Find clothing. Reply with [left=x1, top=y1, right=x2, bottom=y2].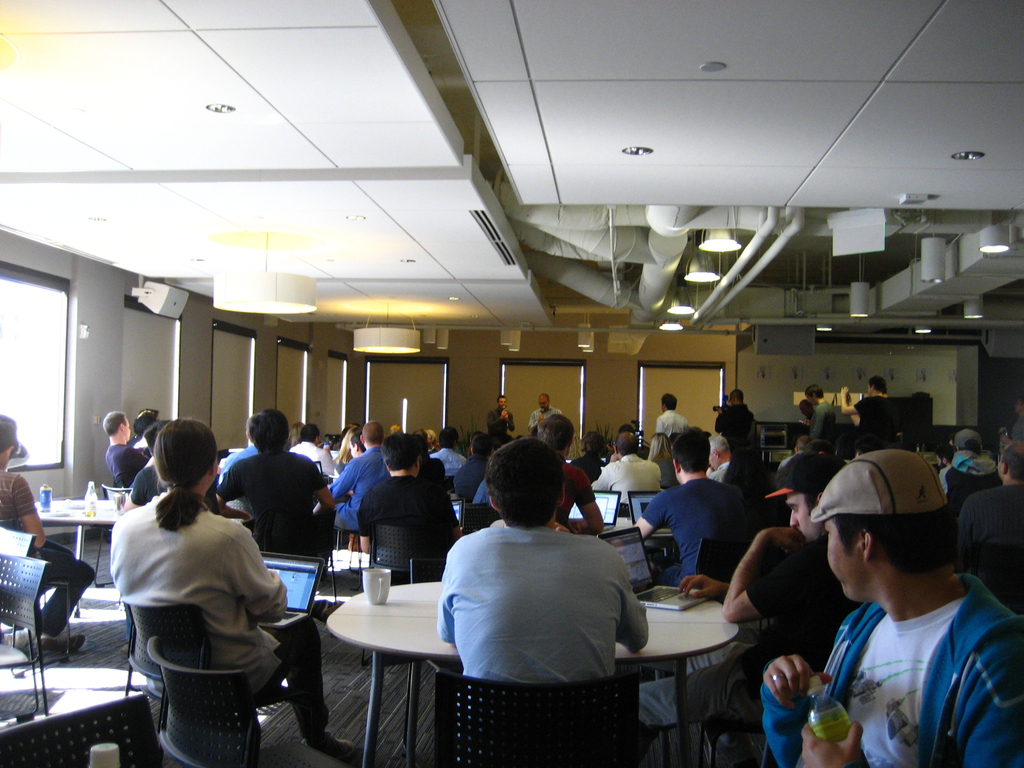
[left=319, top=447, right=392, bottom=545].
